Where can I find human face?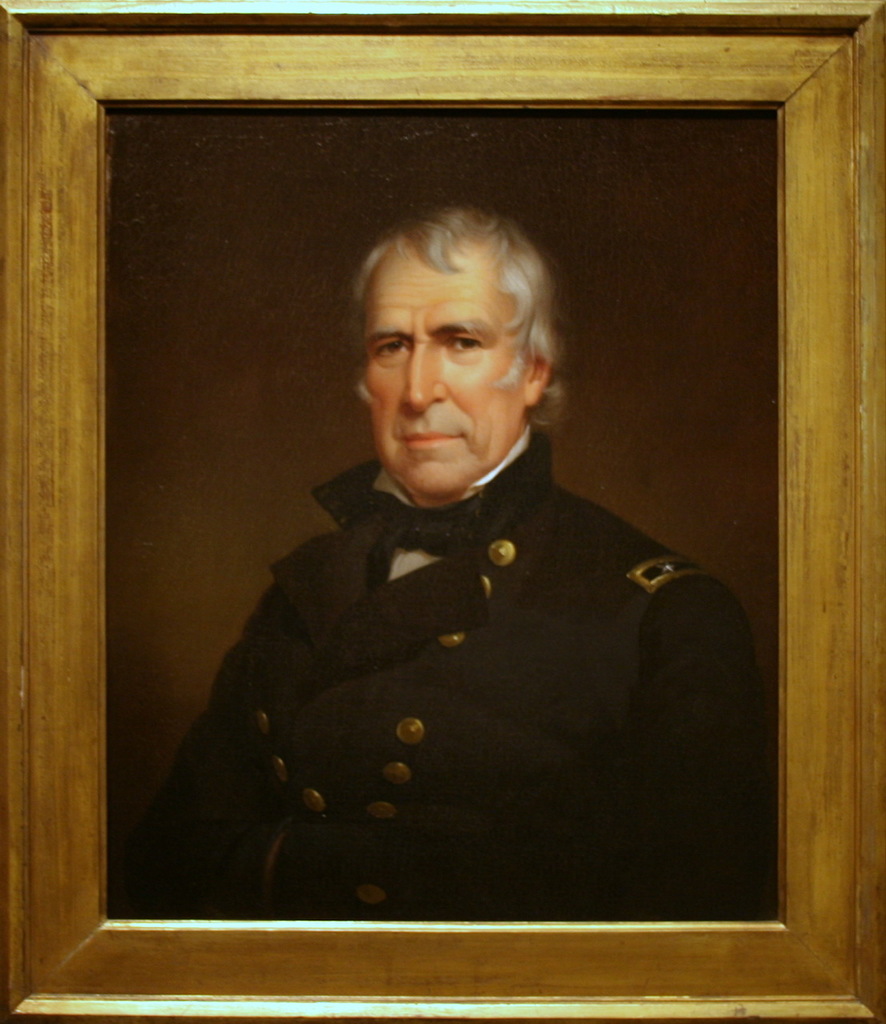
You can find it at locate(366, 250, 523, 503).
